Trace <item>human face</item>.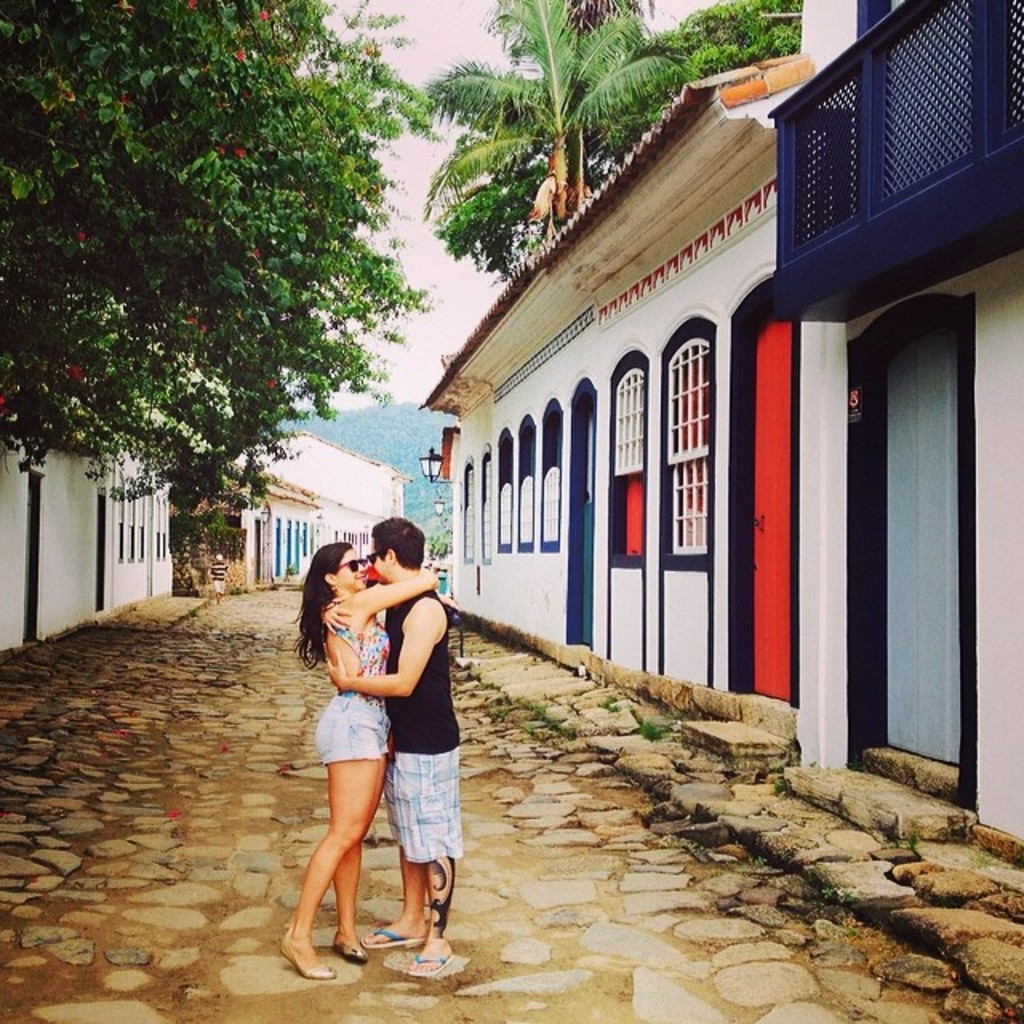
Traced to [331,547,368,590].
